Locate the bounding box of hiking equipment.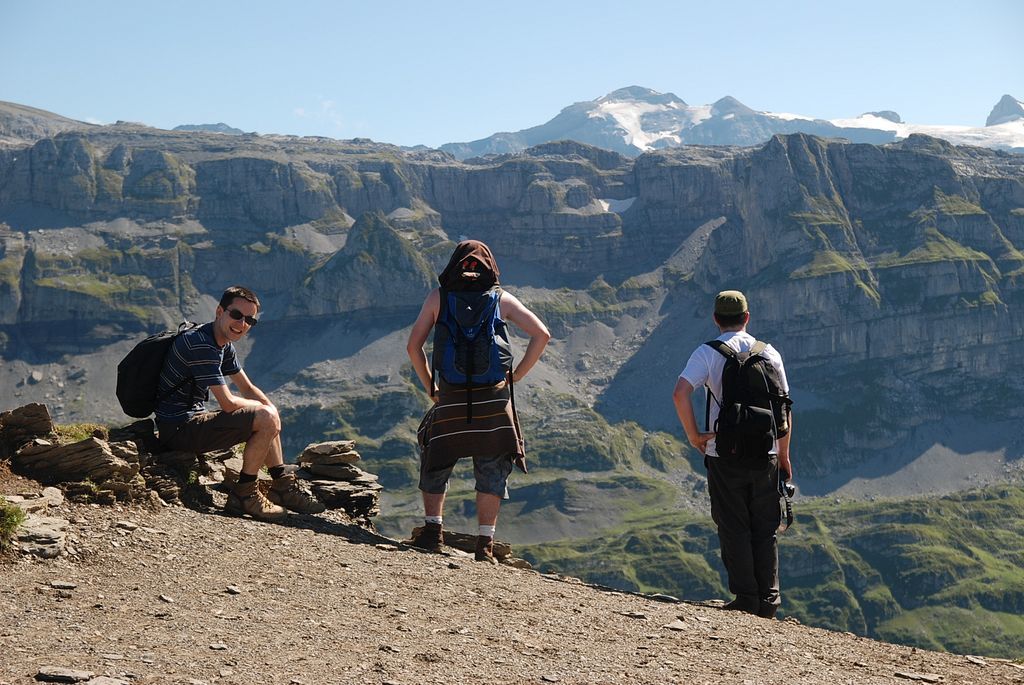
Bounding box: Rect(703, 342, 790, 464).
